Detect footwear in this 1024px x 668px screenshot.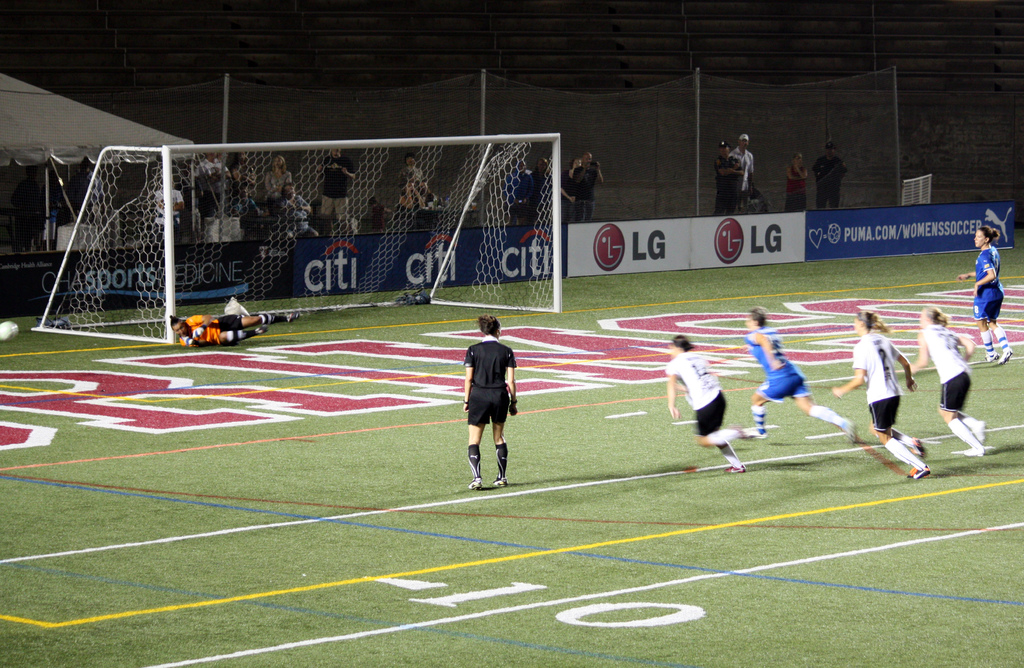
Detection: (490, 475, 511, 489).
